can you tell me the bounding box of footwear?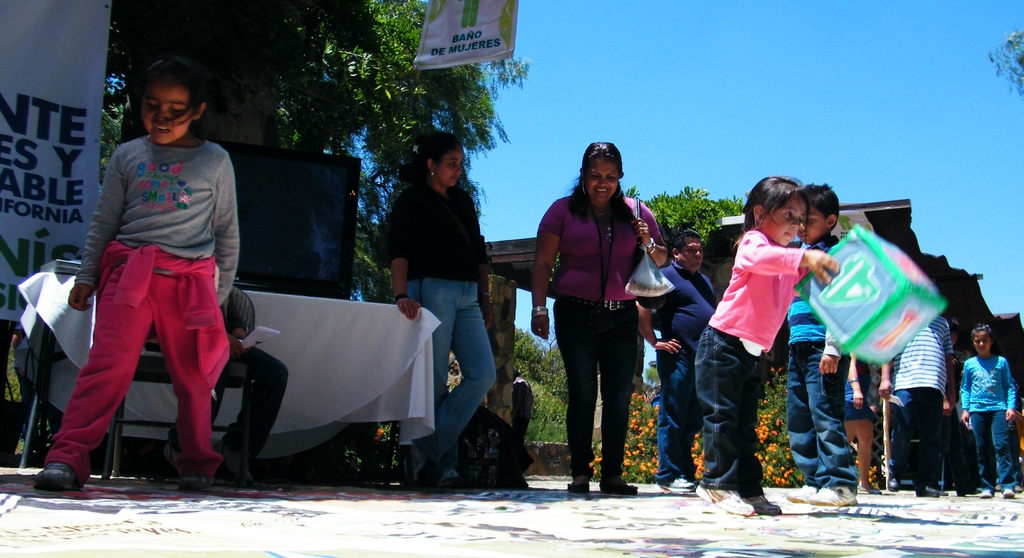
657:474:698:498.
